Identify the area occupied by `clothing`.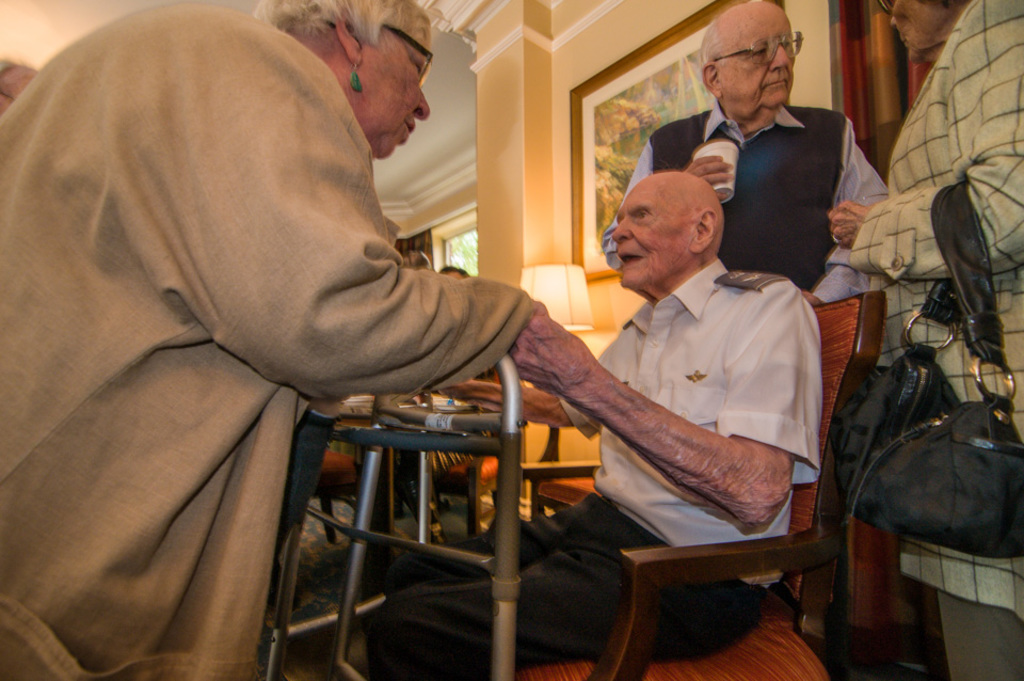
Area: crop(363, 250, 821, 680).
